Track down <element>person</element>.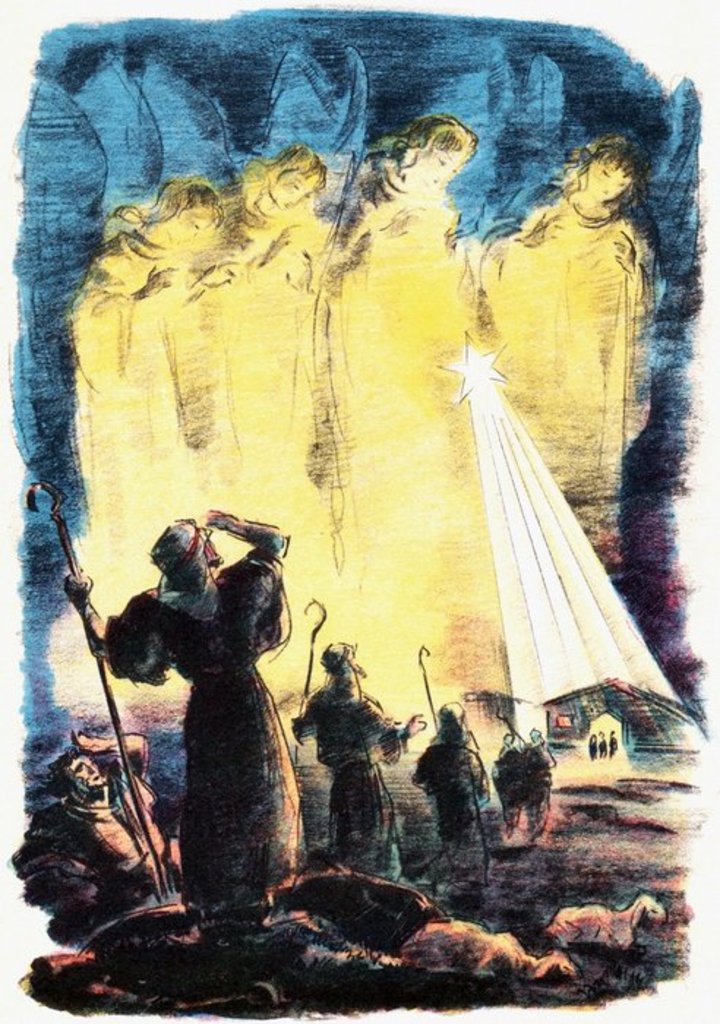
Tracked to pyautogui.locateOnScreen(493, 731, 520, 837).
